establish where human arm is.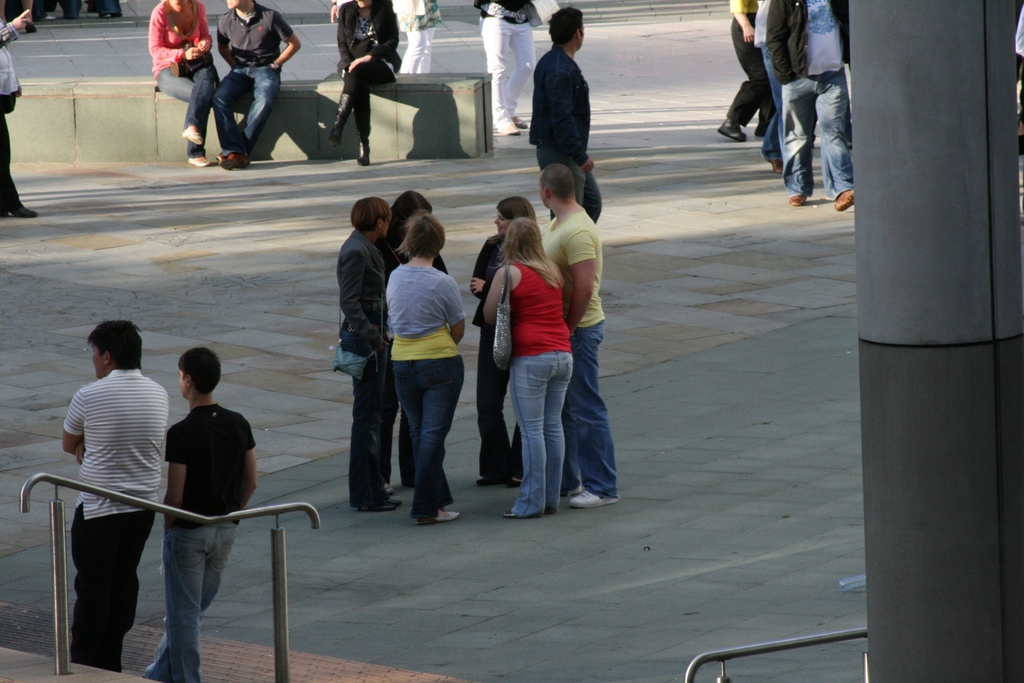
Established at 548, 67, 598, 176.
